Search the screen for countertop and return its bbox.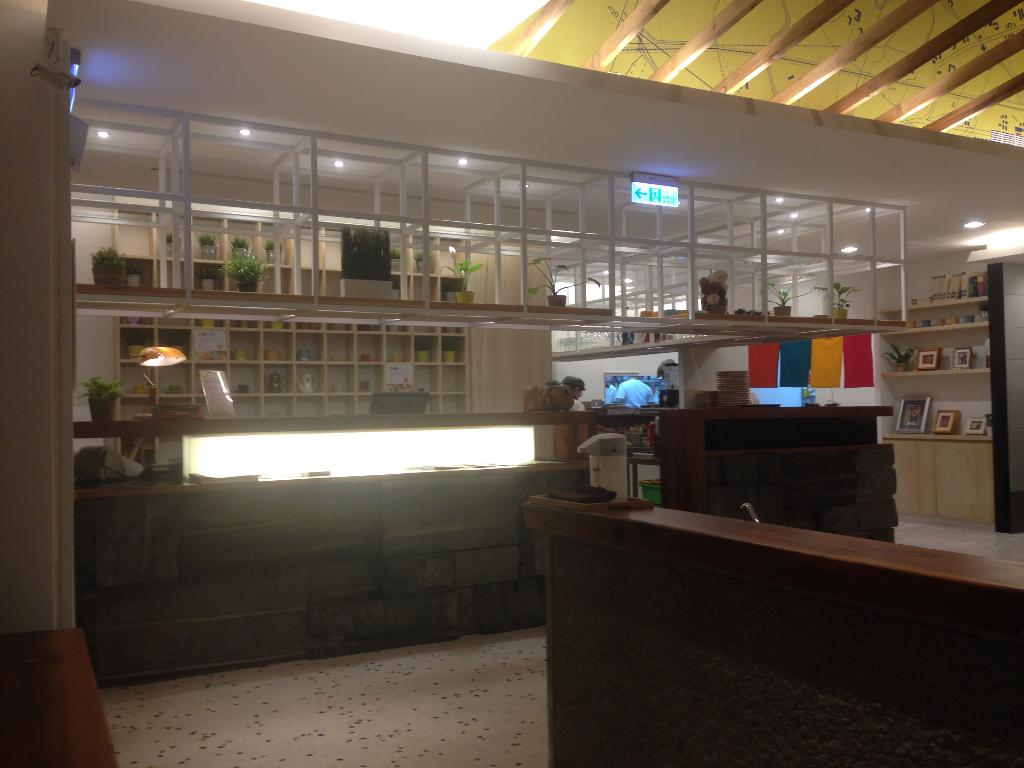
Found: BBox(660, 405, 893, 420).
